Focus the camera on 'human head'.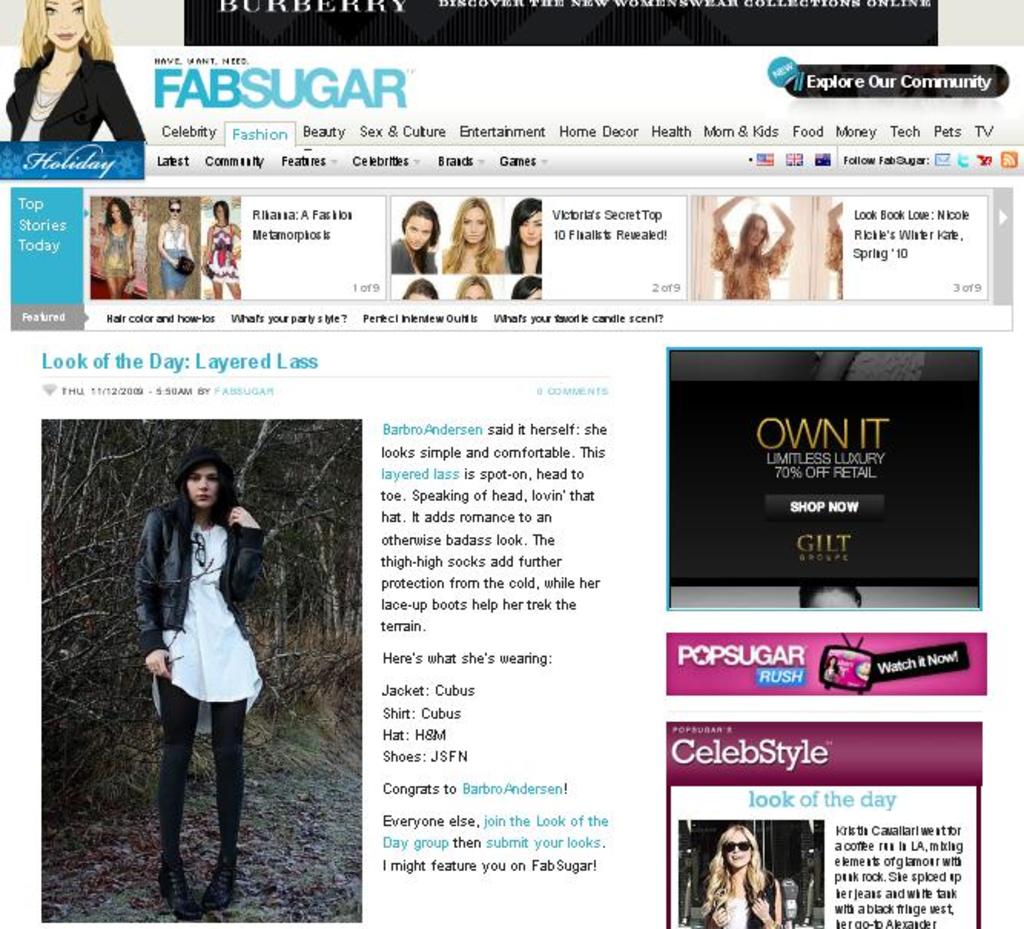
Focus region: <bbox>516, 273, 540, 296</bbox>.
